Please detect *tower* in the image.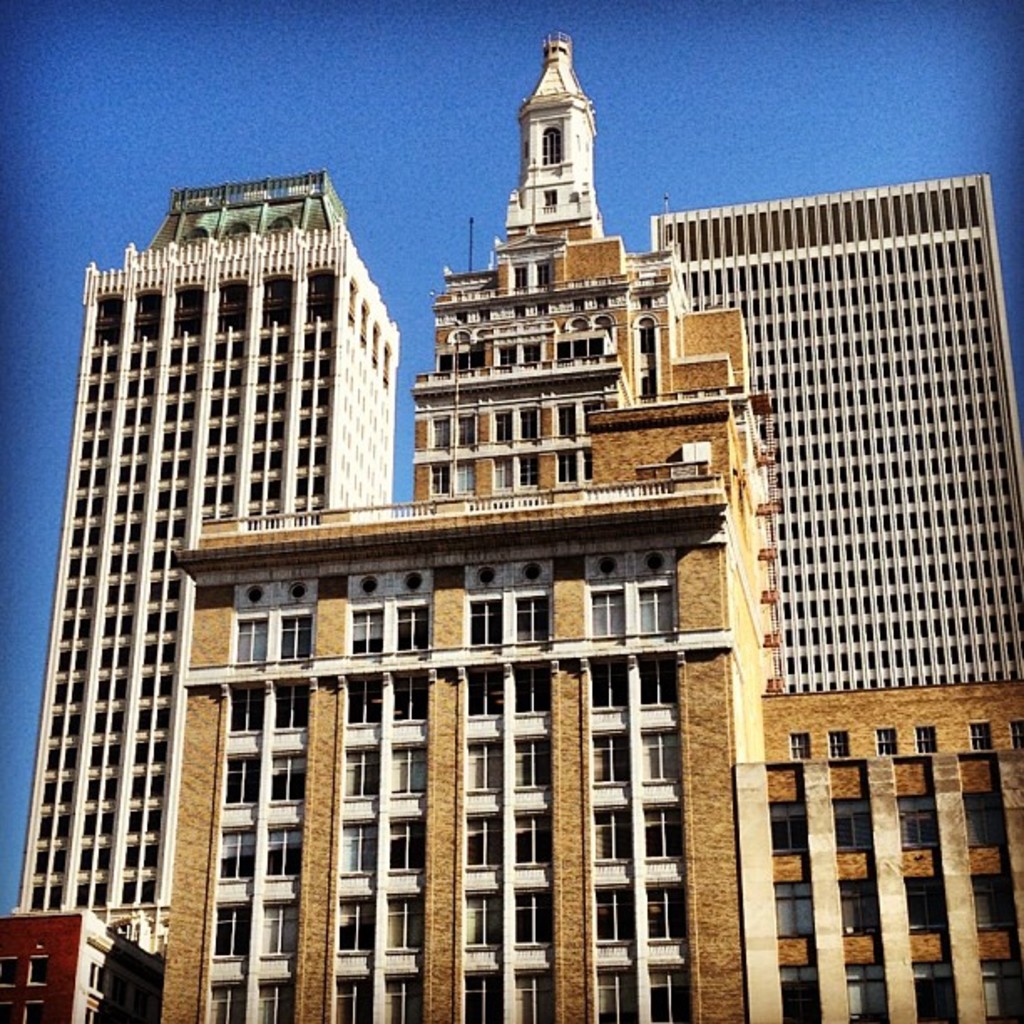
<bbox>649, 162, 1022, 686</bbox>.
